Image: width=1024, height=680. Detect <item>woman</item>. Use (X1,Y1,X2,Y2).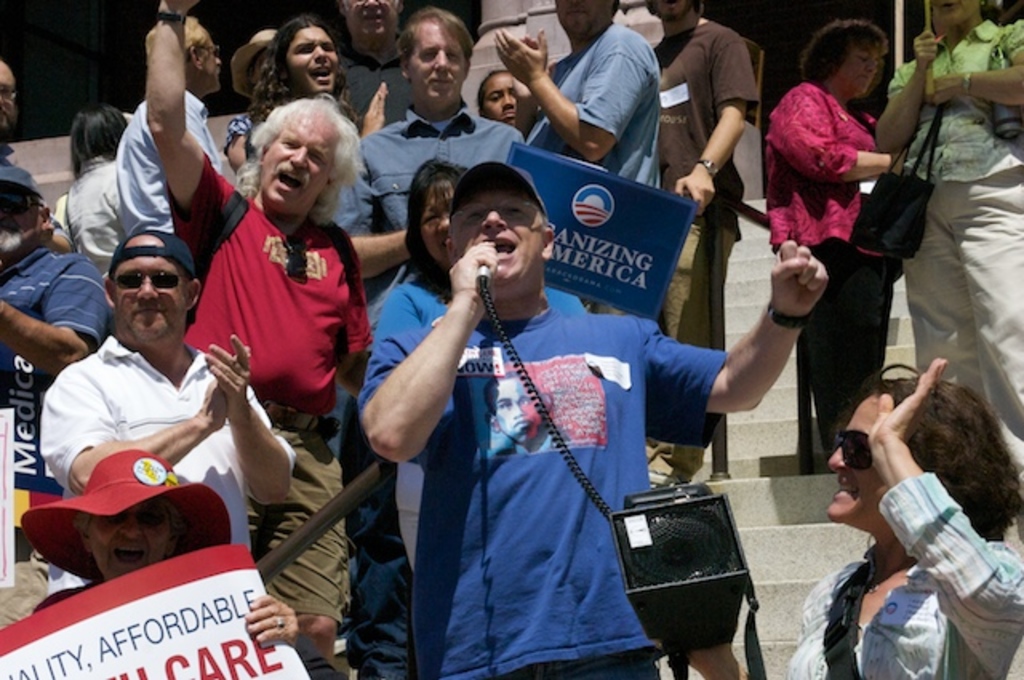
(782,355,1022,678).
